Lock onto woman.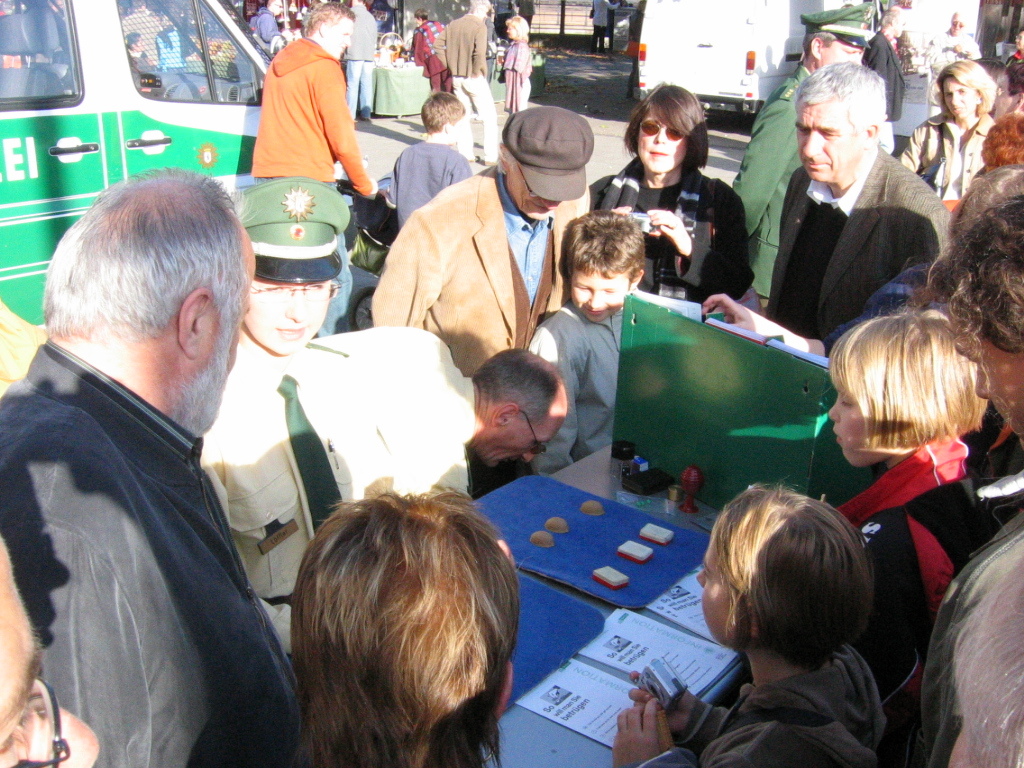
Locked: Rect(504, 14, 535, 114).
